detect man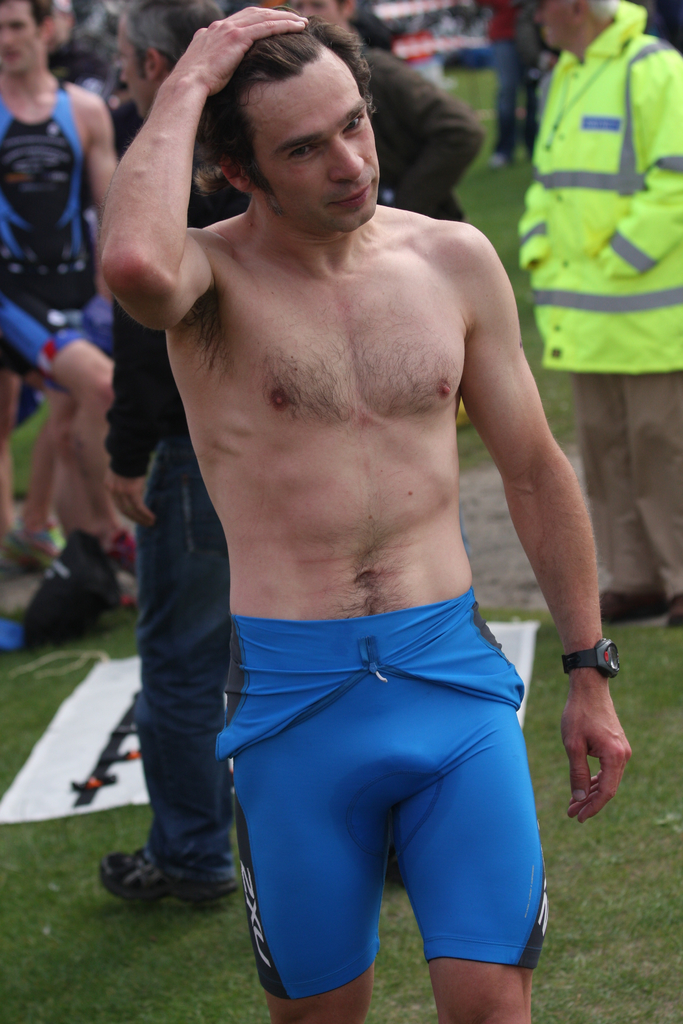
[left=104, top=0, right=245, bottom=909]
